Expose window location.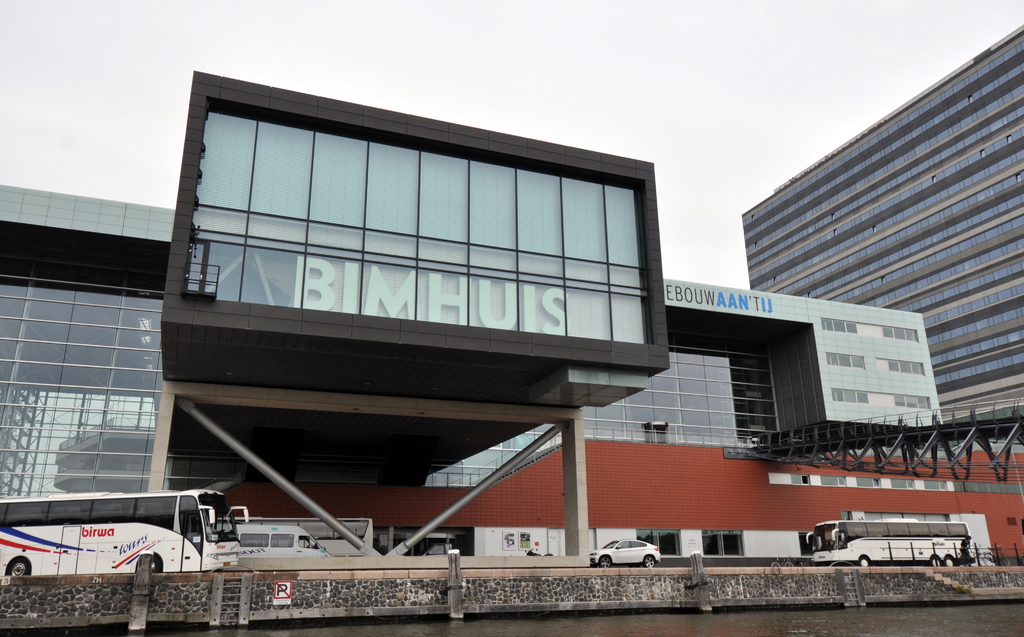
Exposed at [left=701, top=527, right=744, bottom=558].
